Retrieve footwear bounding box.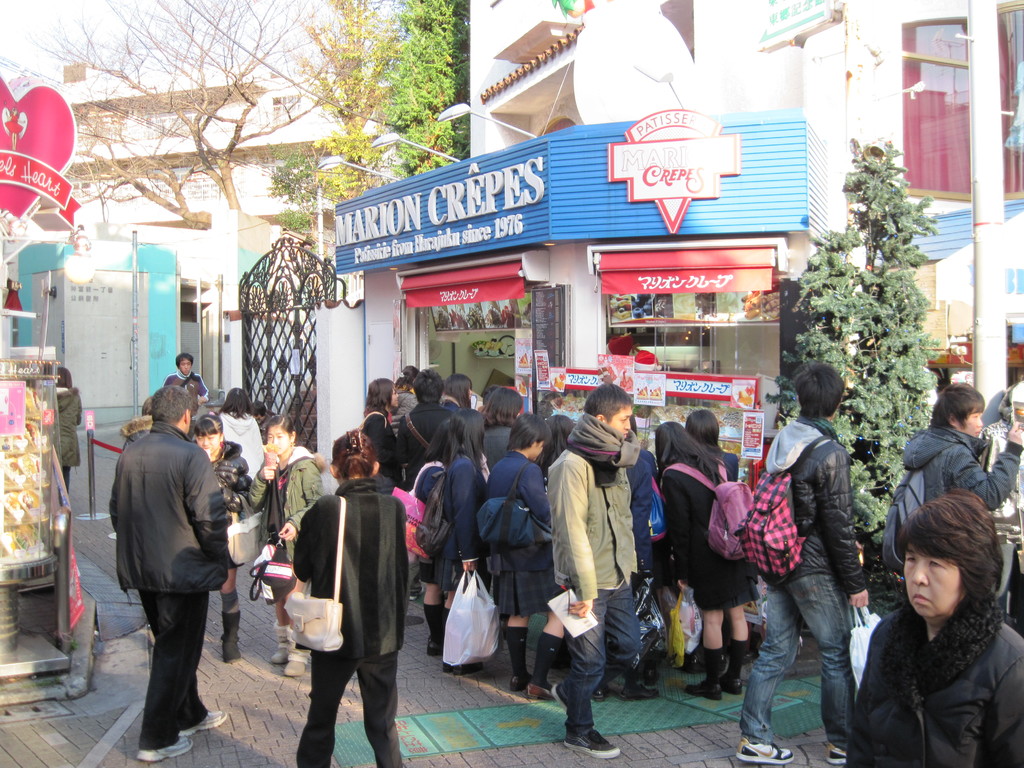
Bounding box: left=431, top=634, right=442, bottom=659.
